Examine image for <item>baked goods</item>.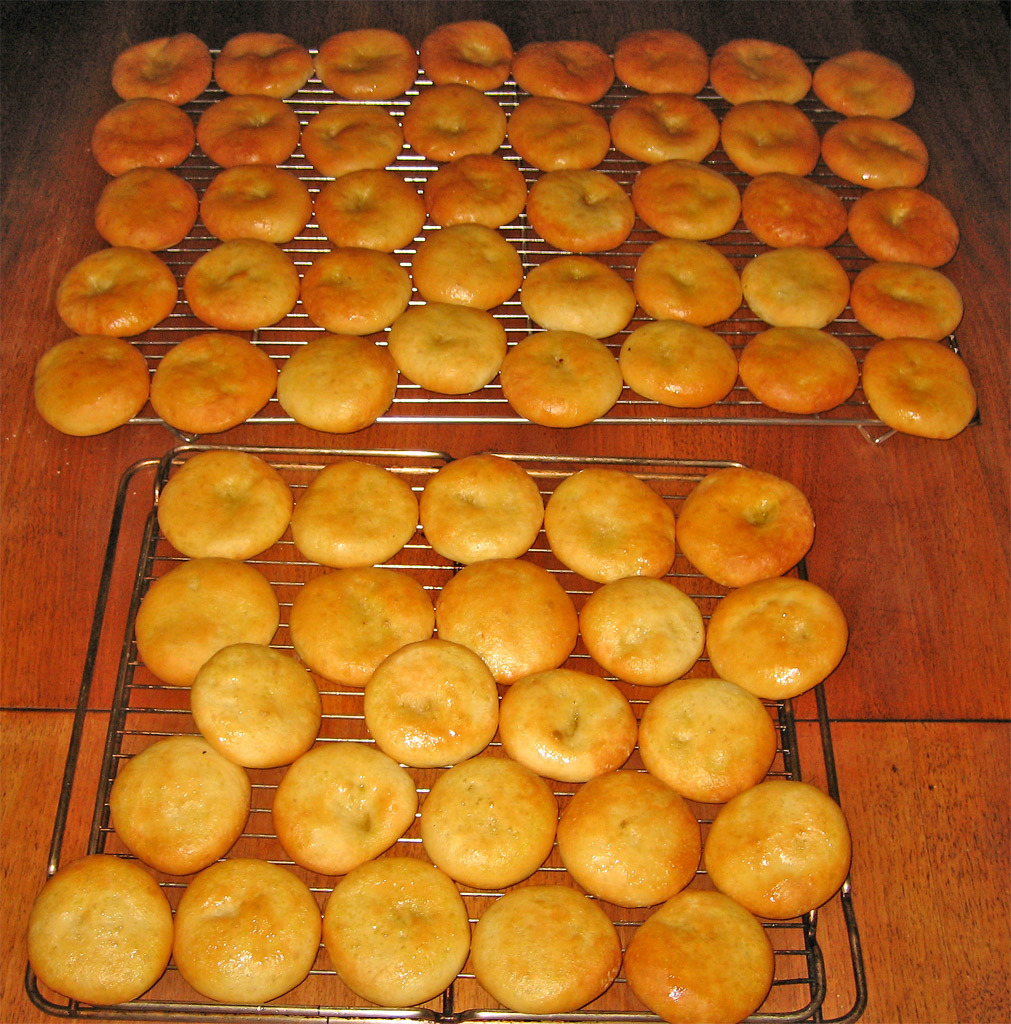
Examination result: locate(615, 95, 725, 165).
